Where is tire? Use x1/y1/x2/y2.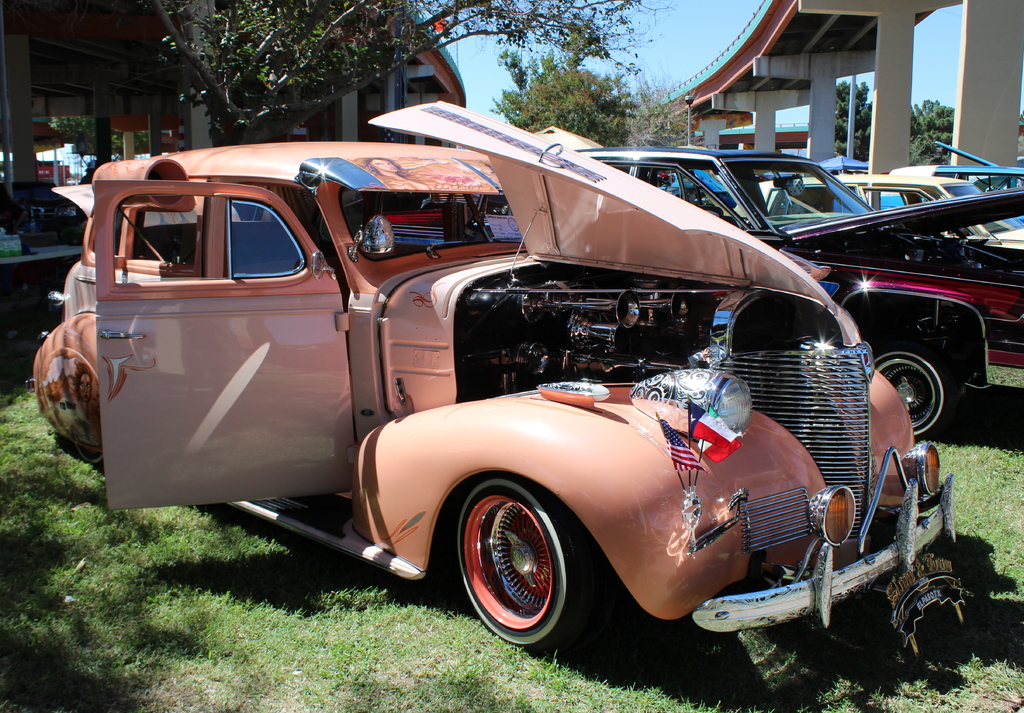
458/469/582/659.
